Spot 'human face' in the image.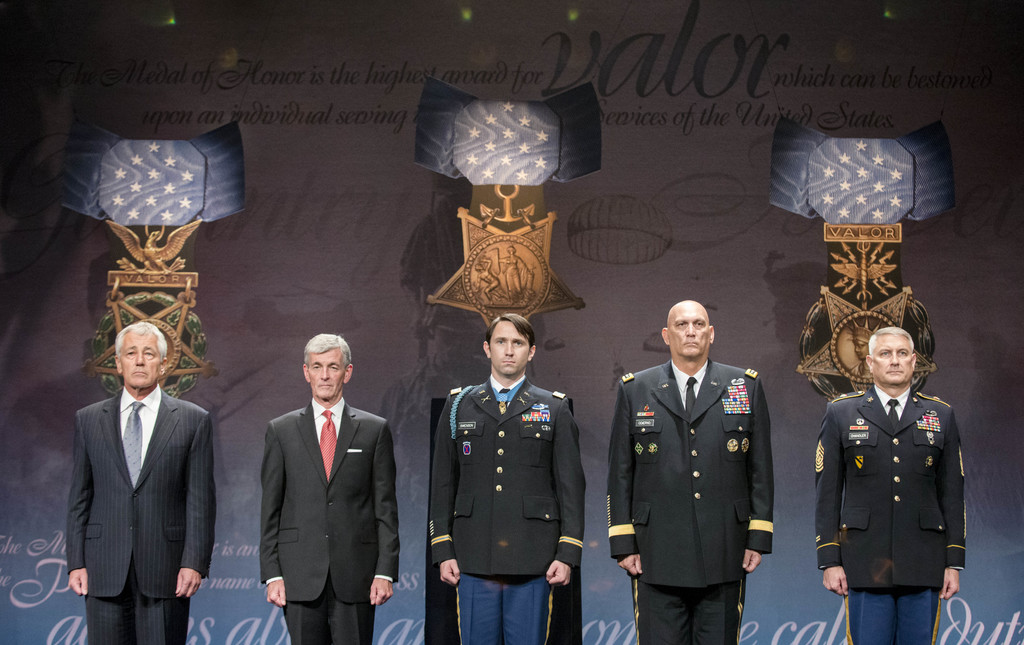
'human face' found at bbox=(307, 347, 343, 400).
